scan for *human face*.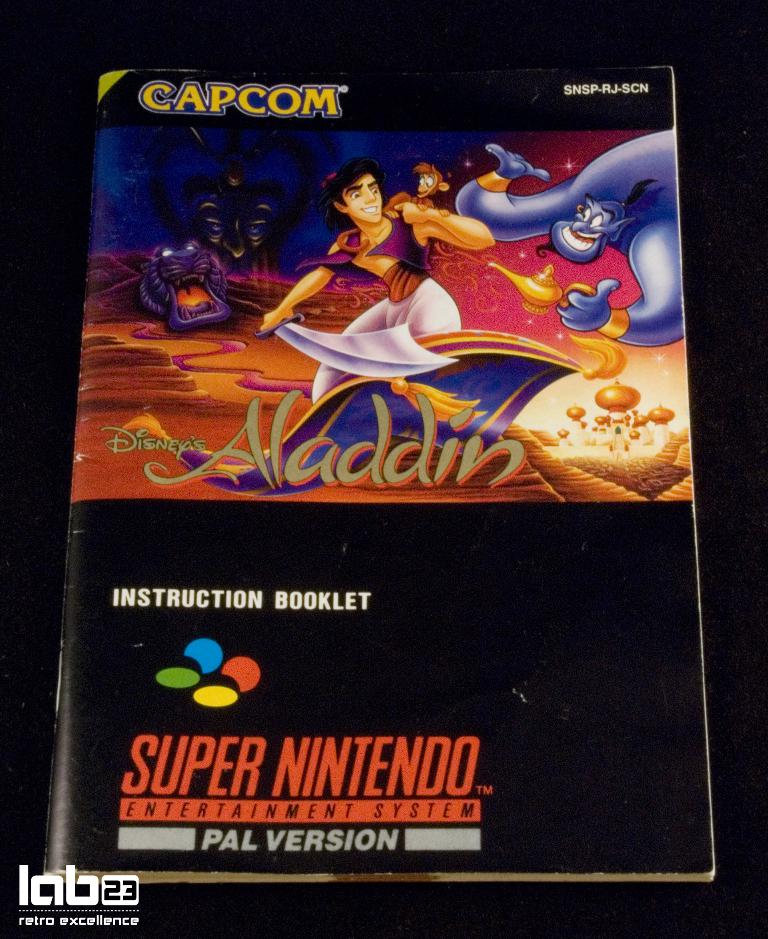
Scan result: 350, 181, 382, 226.
